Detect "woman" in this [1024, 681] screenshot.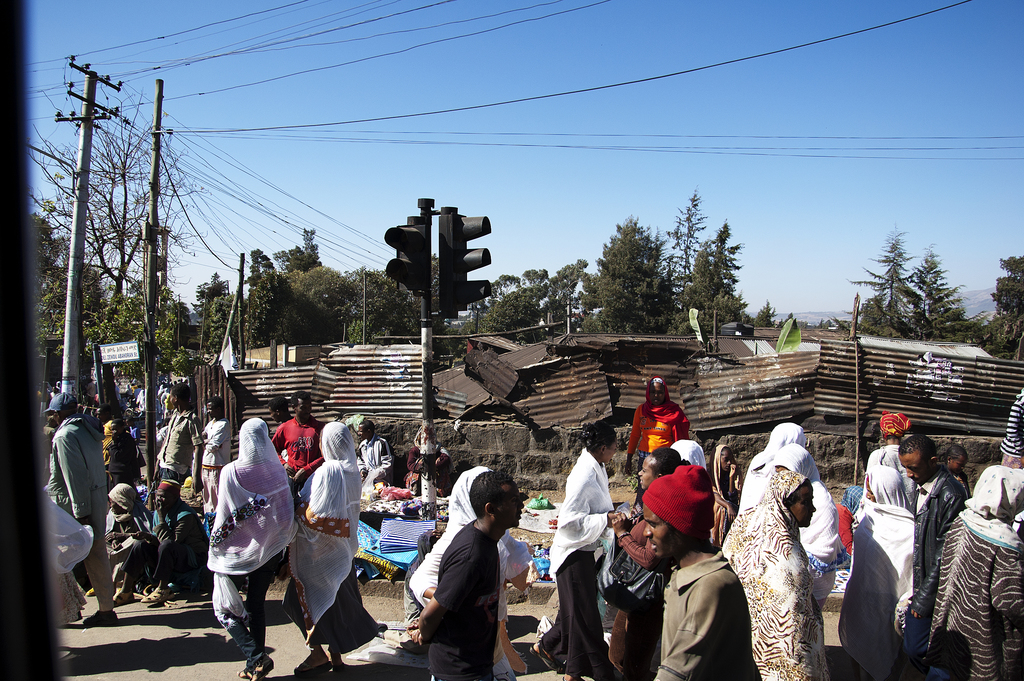
Detection: crop(671, 439, 709, 470).
